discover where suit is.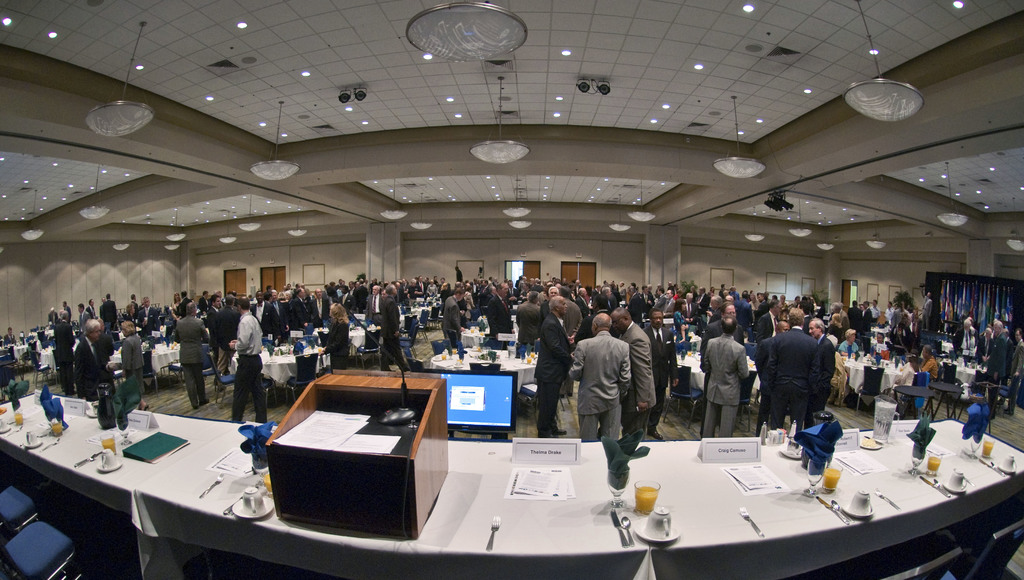
Discovered at 639:292:655:315.
